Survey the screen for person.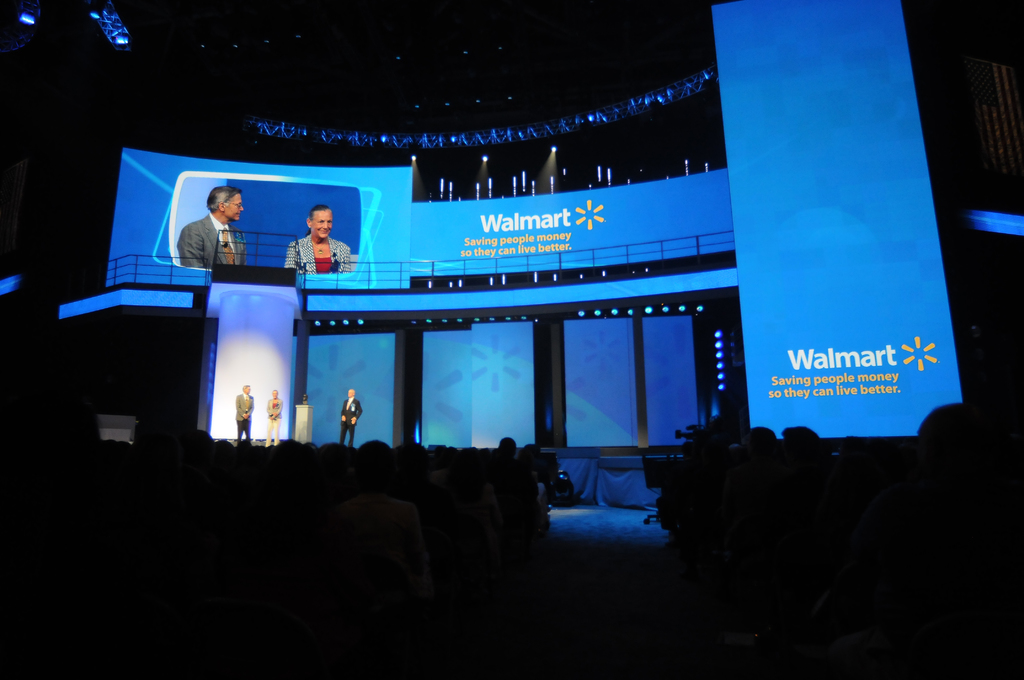
Survey found: 282, 193, 343, 292.
